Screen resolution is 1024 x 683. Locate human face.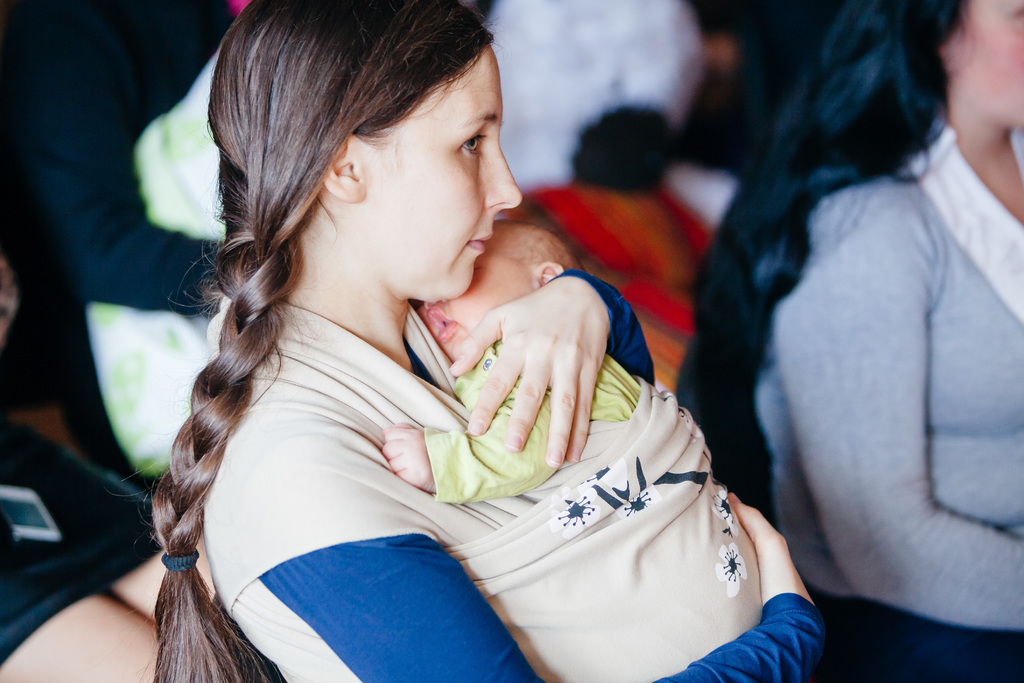
328,64,529,308.
